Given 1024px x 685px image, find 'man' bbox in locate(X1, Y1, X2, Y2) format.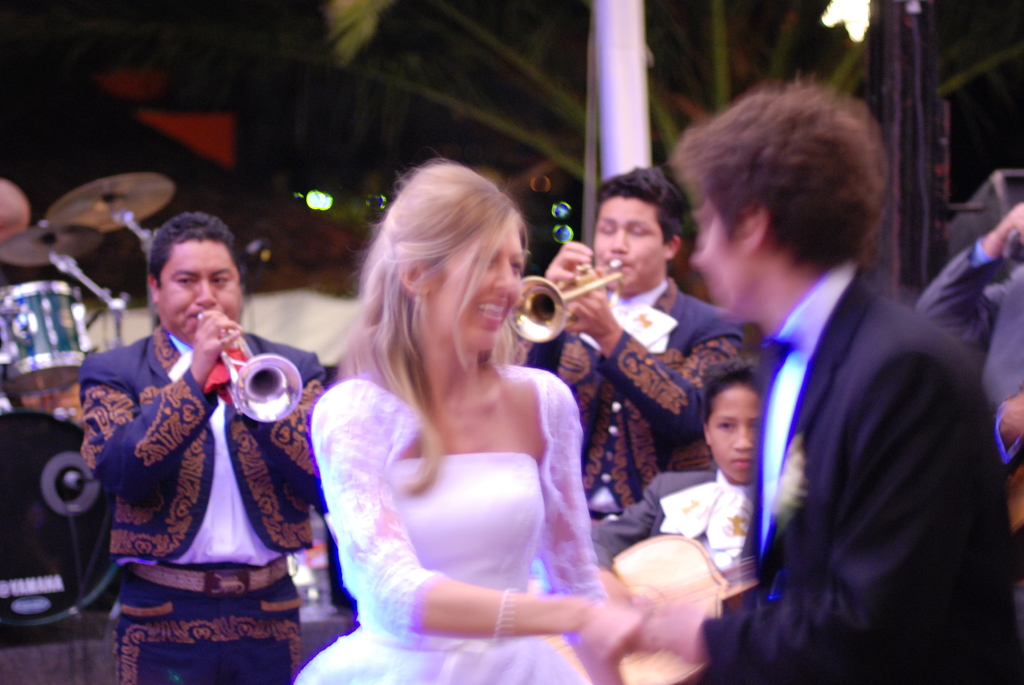
locate(82, 208, 323, 684).
